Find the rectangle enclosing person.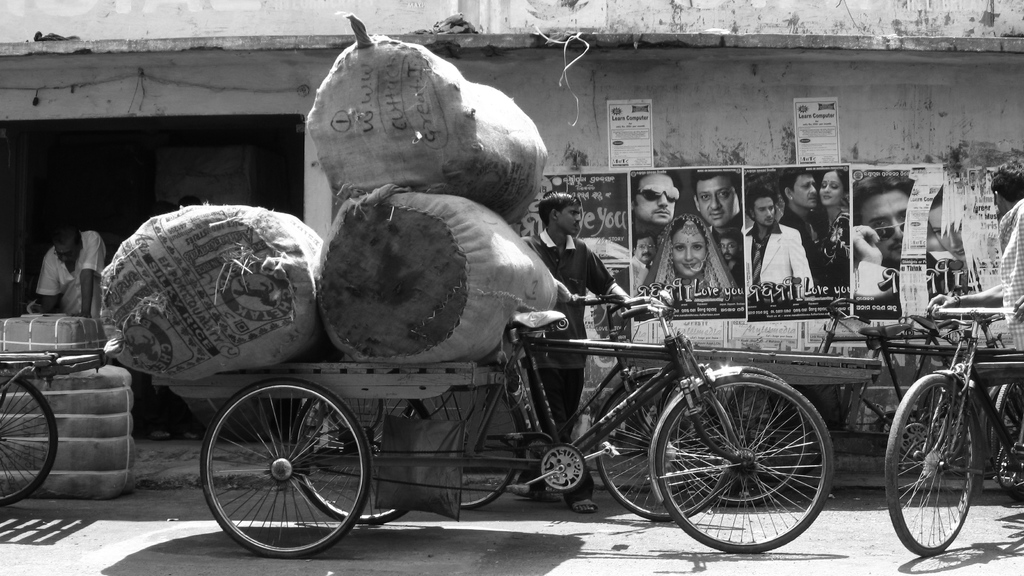
bbox=(827, 213, 849, 283).
